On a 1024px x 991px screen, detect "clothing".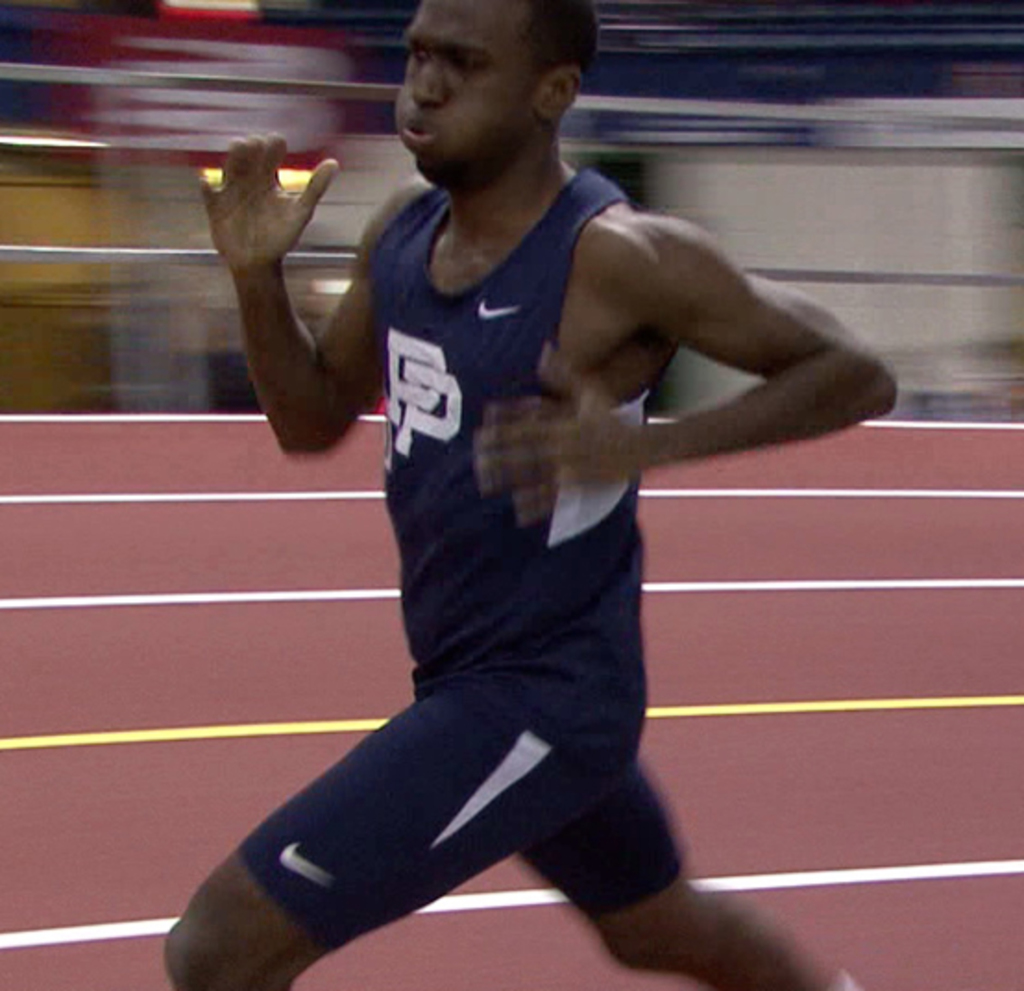
(242, 120, 795, 921).
